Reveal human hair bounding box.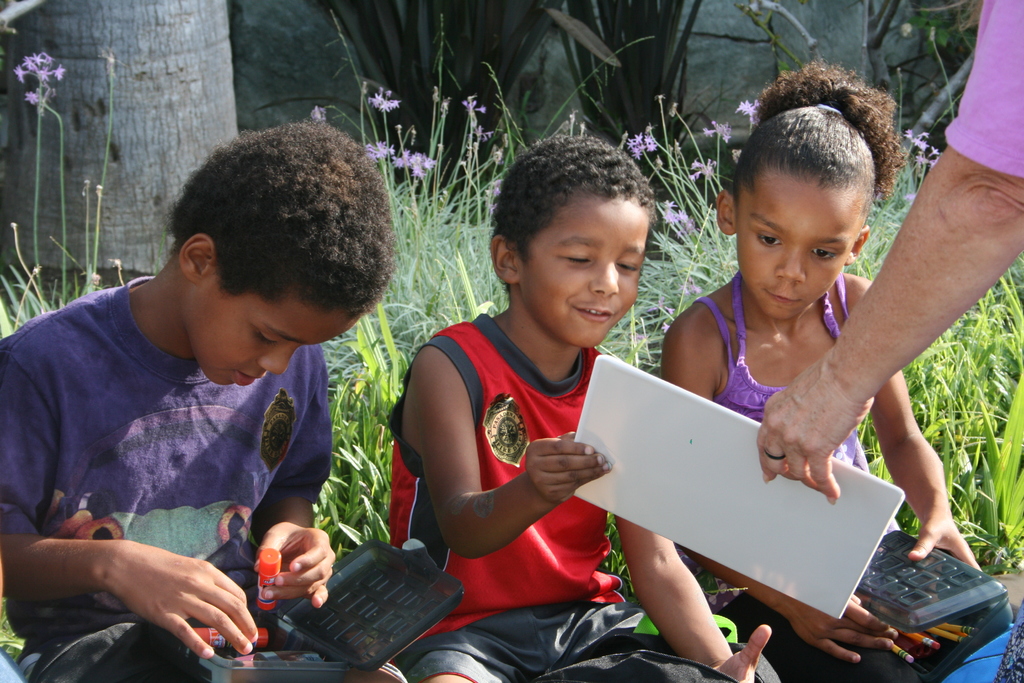
Revealed: box=[490, 135, 656, 293].
